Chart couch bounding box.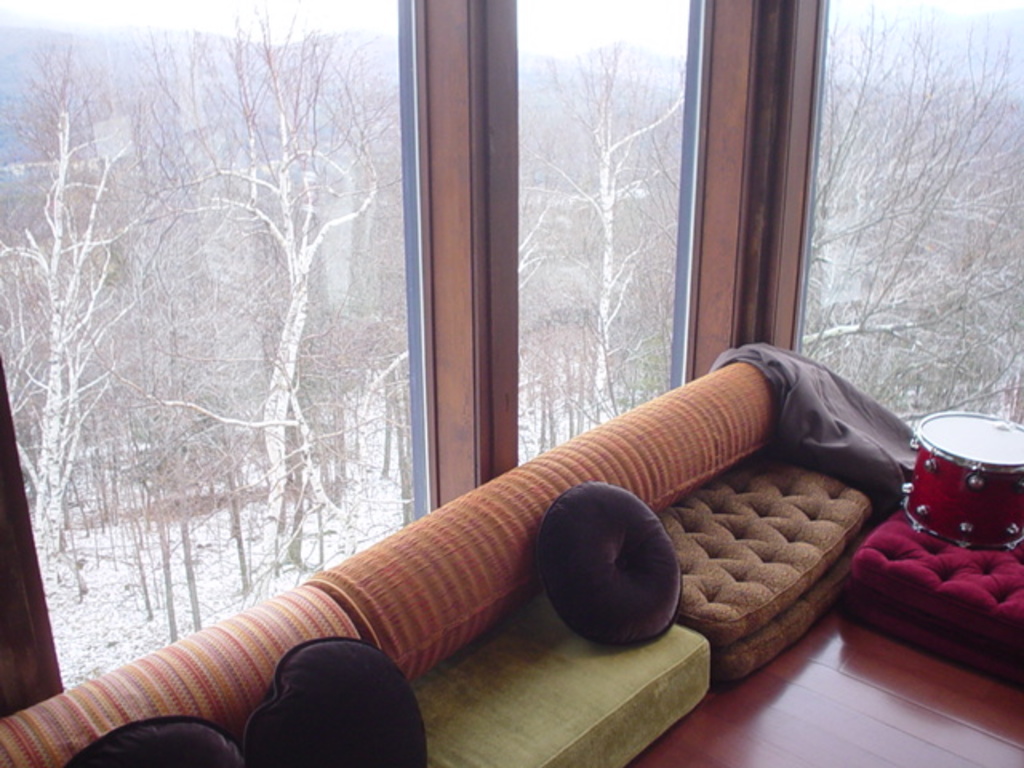
Charted: bbox=[3, 322, 912, 767].
